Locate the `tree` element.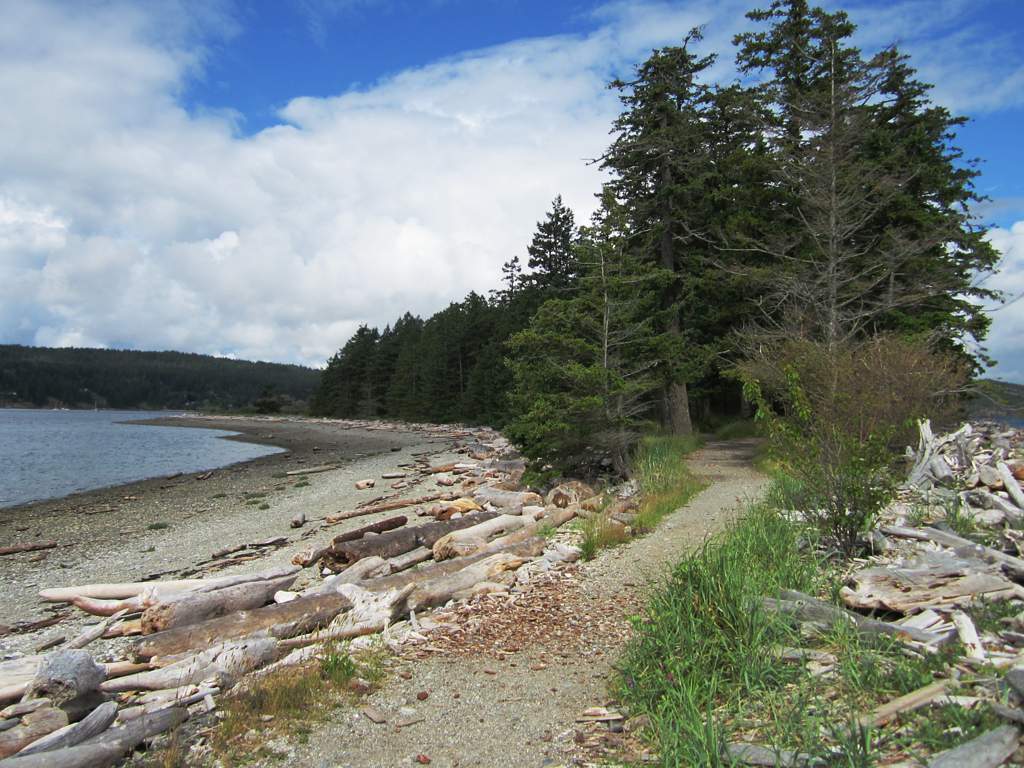
Element bbox: locate(478, 228, 692, 486).
